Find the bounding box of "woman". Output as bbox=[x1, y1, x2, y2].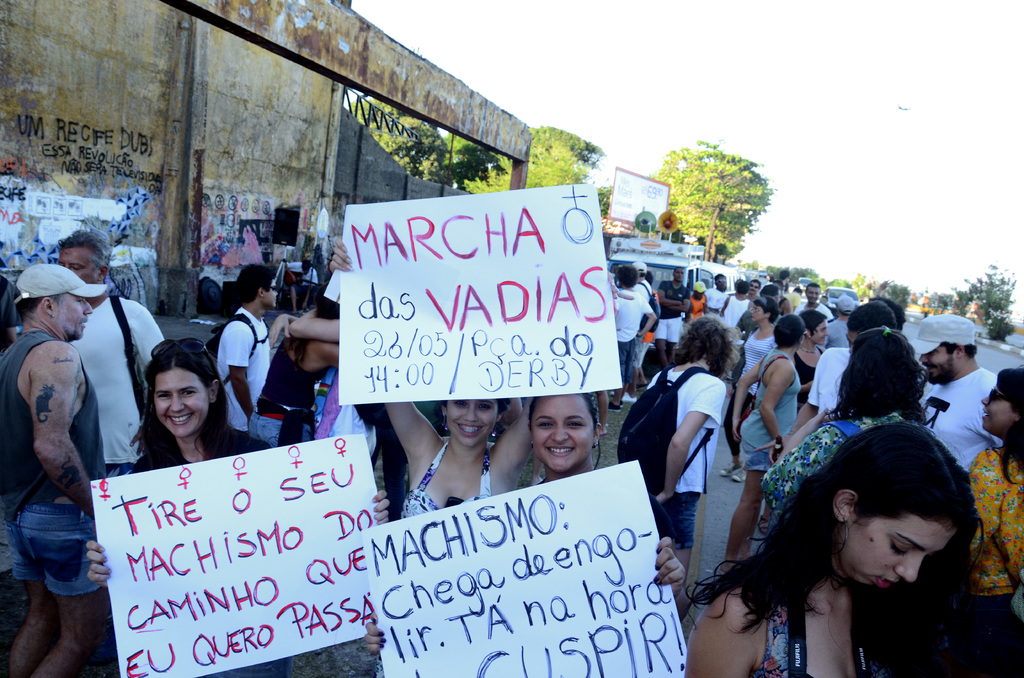
bbox=[331, 239, 618, 516].
